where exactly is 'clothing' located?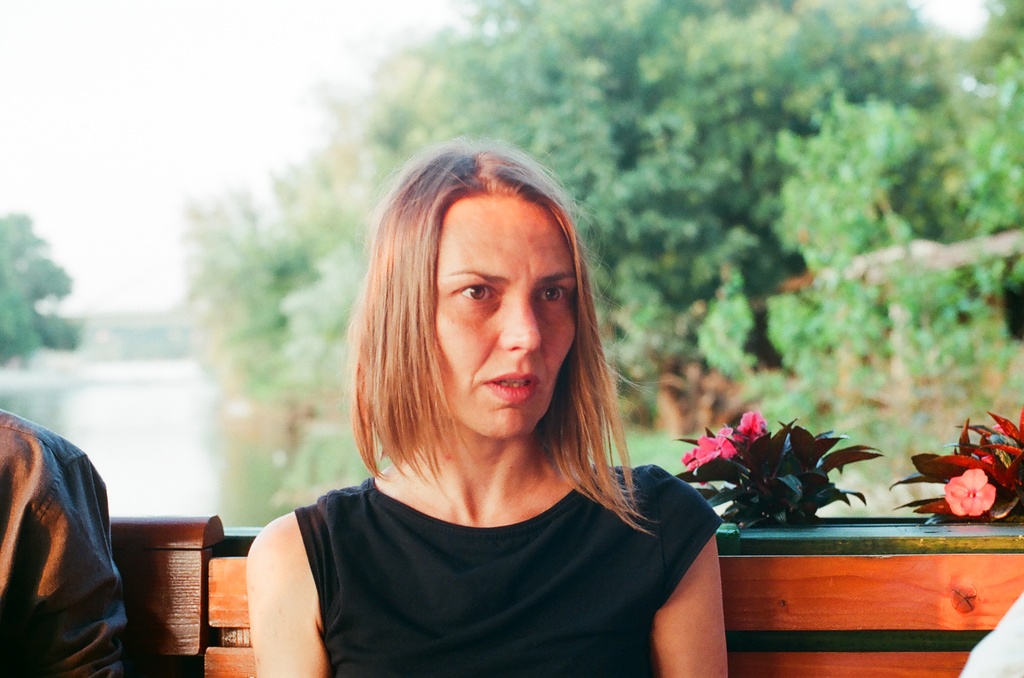
Its bounding box is pyautogui.locateOnScreen(963, 590, 1023, 677).
